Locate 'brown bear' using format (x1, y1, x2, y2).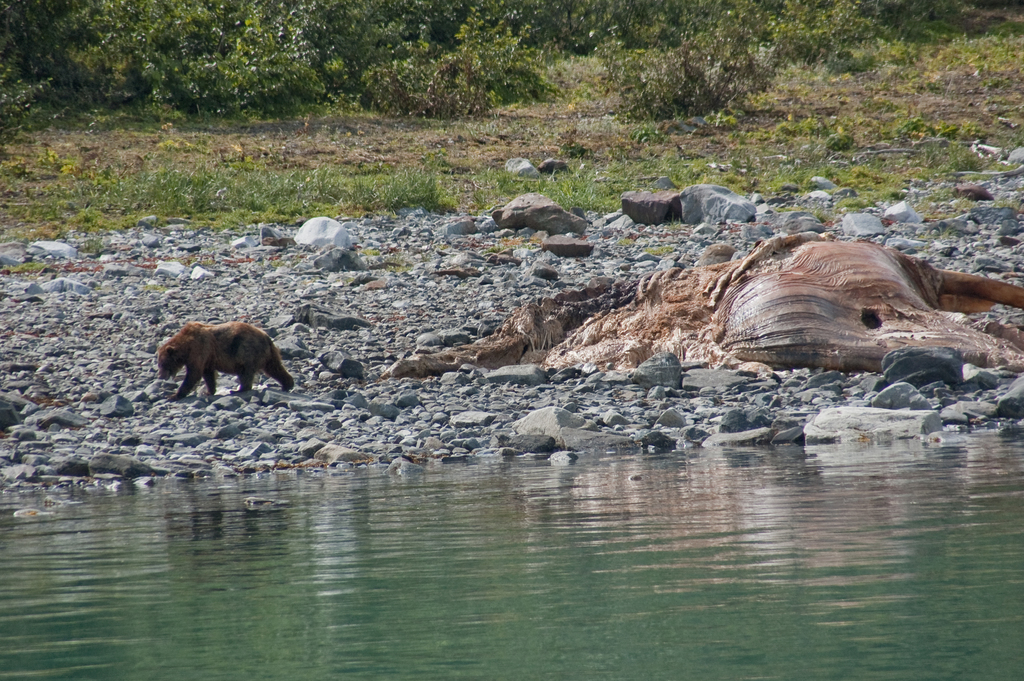
(156, 321, 294, 400).
